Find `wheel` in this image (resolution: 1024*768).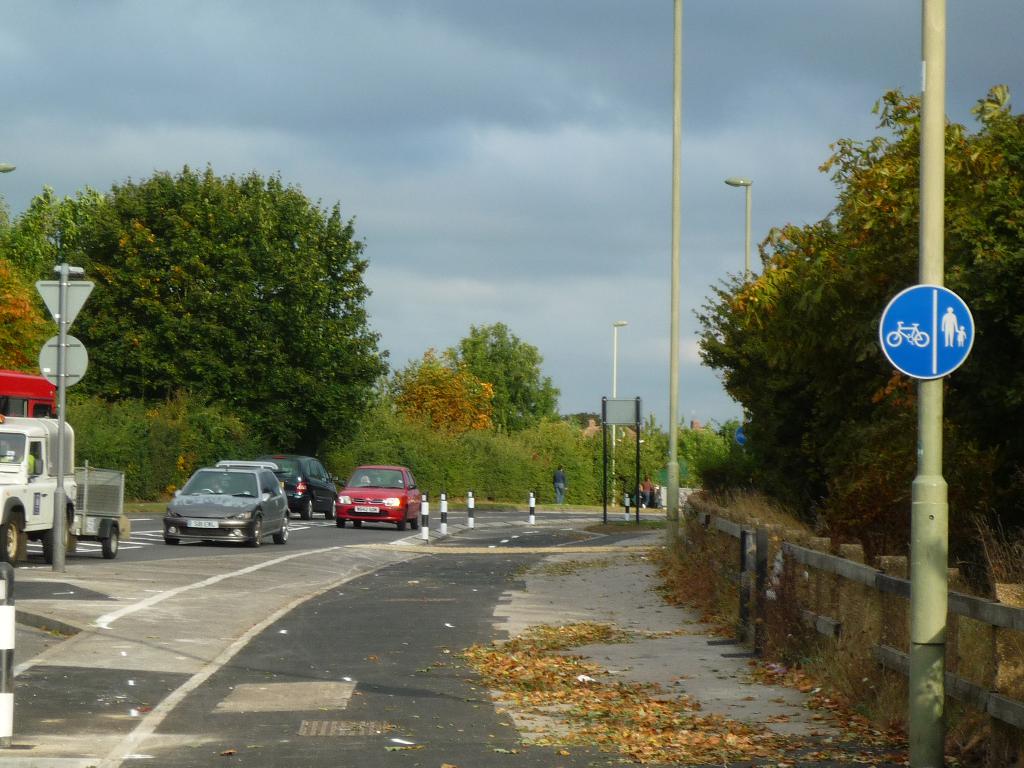
(42,515,70,564).
